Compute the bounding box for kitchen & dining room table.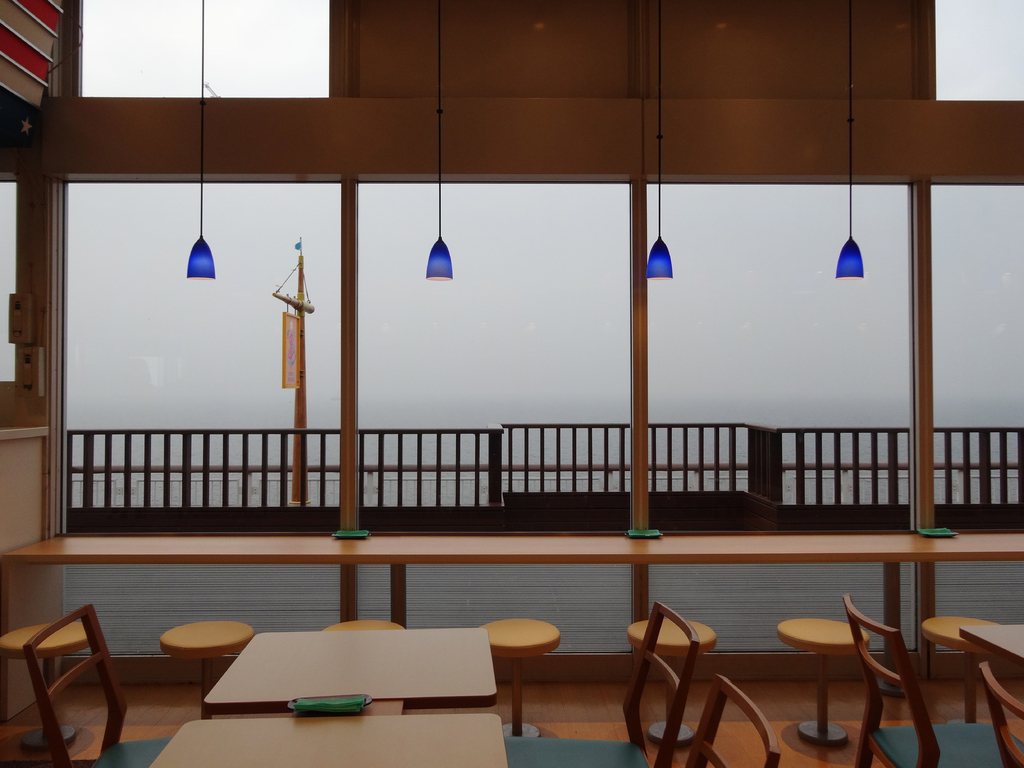
[568, 516, 1000, 746].
